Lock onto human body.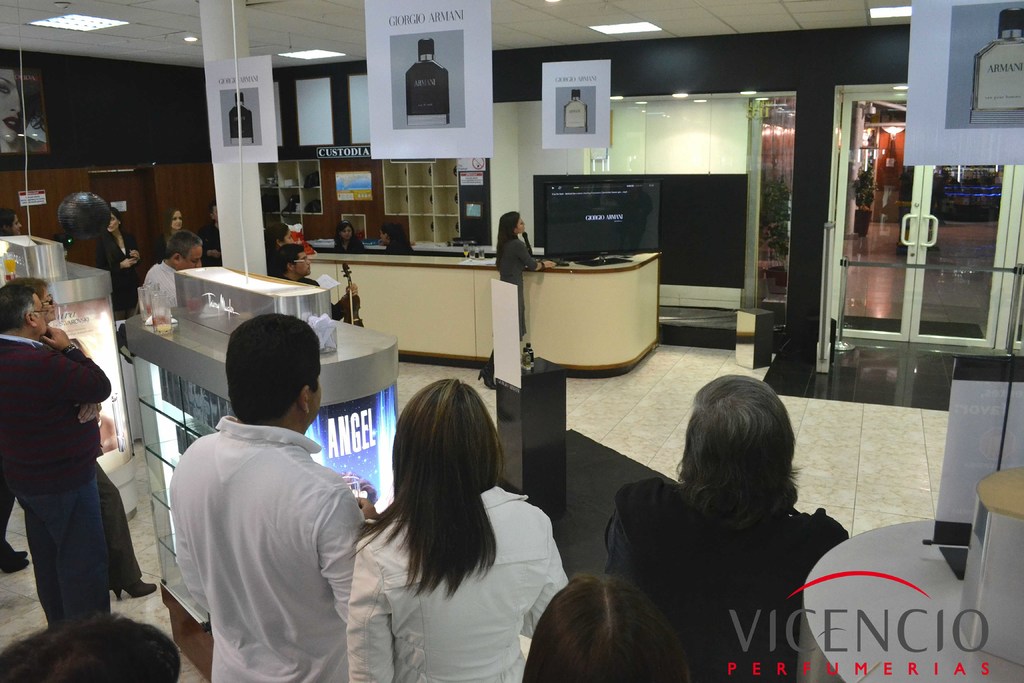
Locked: [left=508, top=564, right=691, bottom=682].
